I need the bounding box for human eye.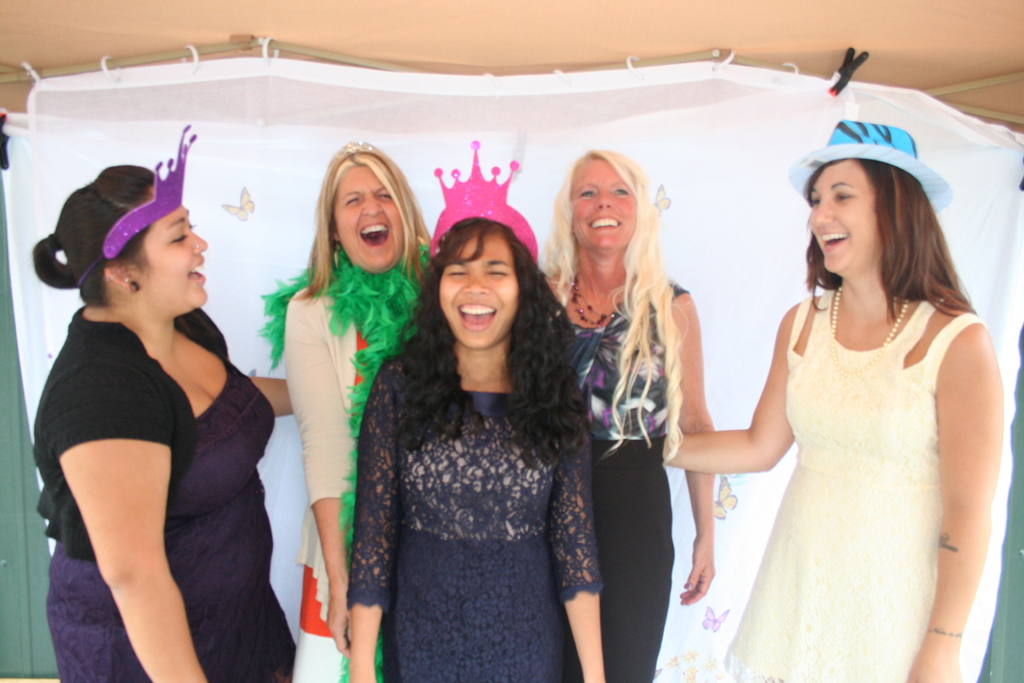
Here it is: left=829, top=190, right=854, bottom=204.
